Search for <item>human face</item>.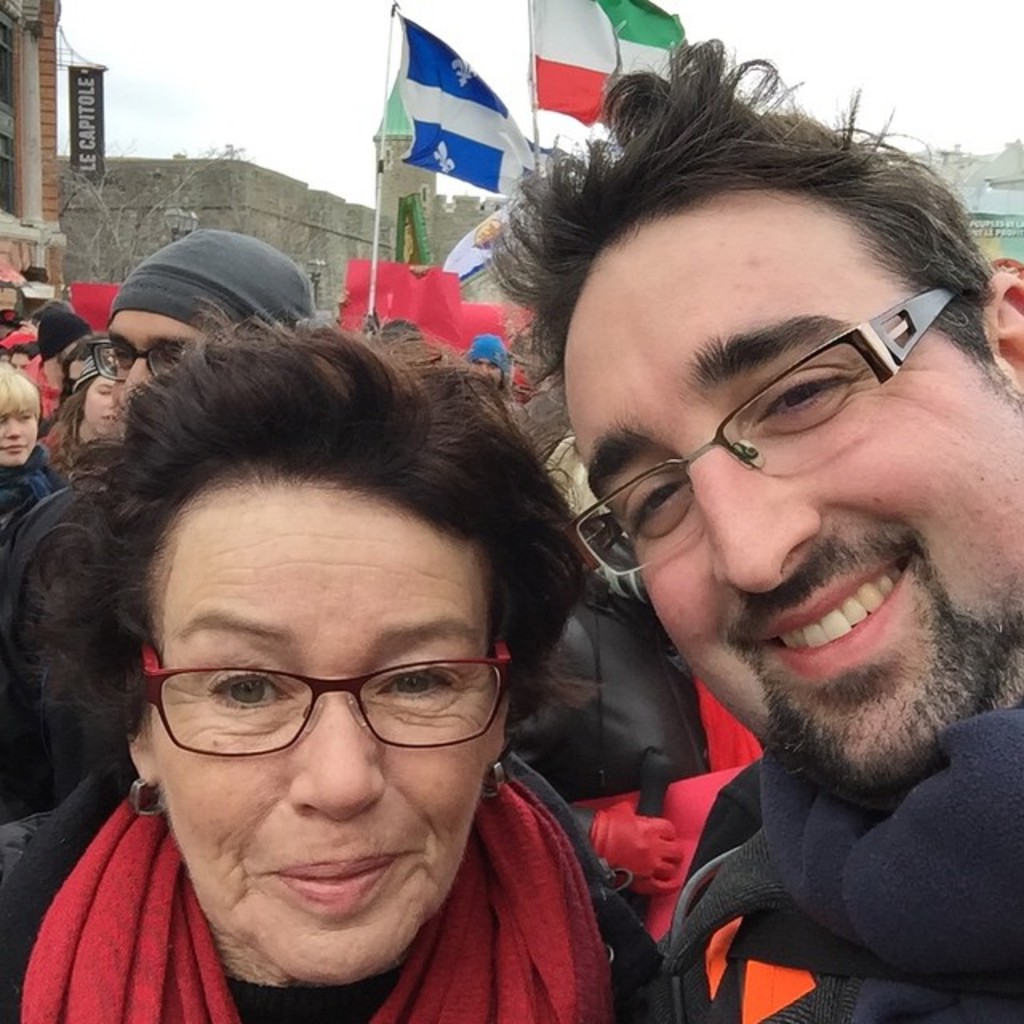
Found at locate(142, 485, 494, 986).
